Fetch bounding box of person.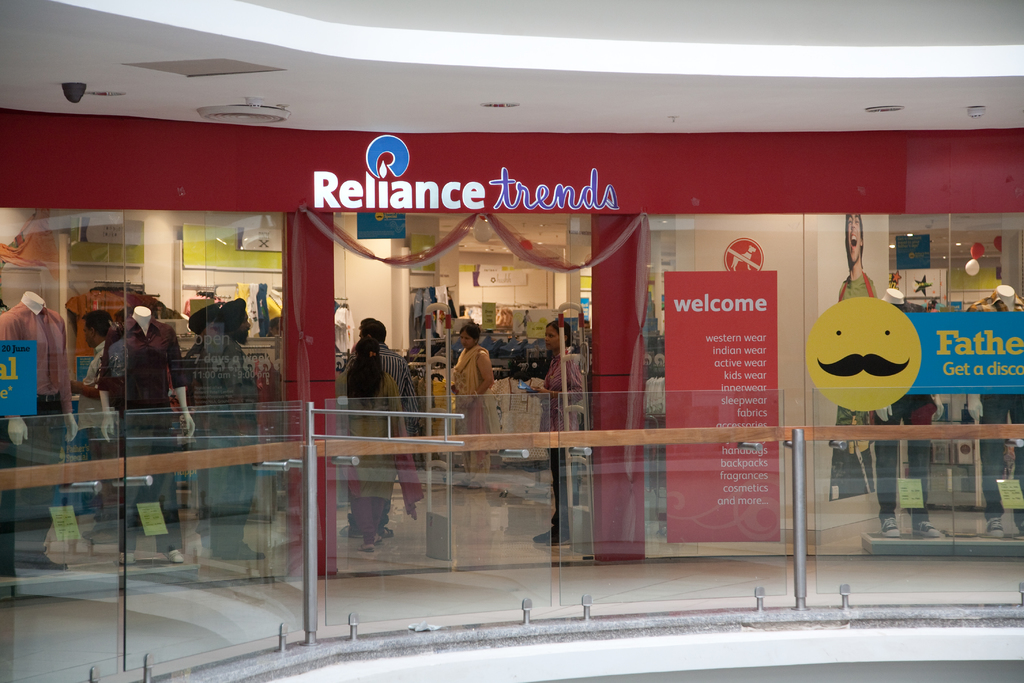
Bbox: locate(447, 319, 497, 446).
